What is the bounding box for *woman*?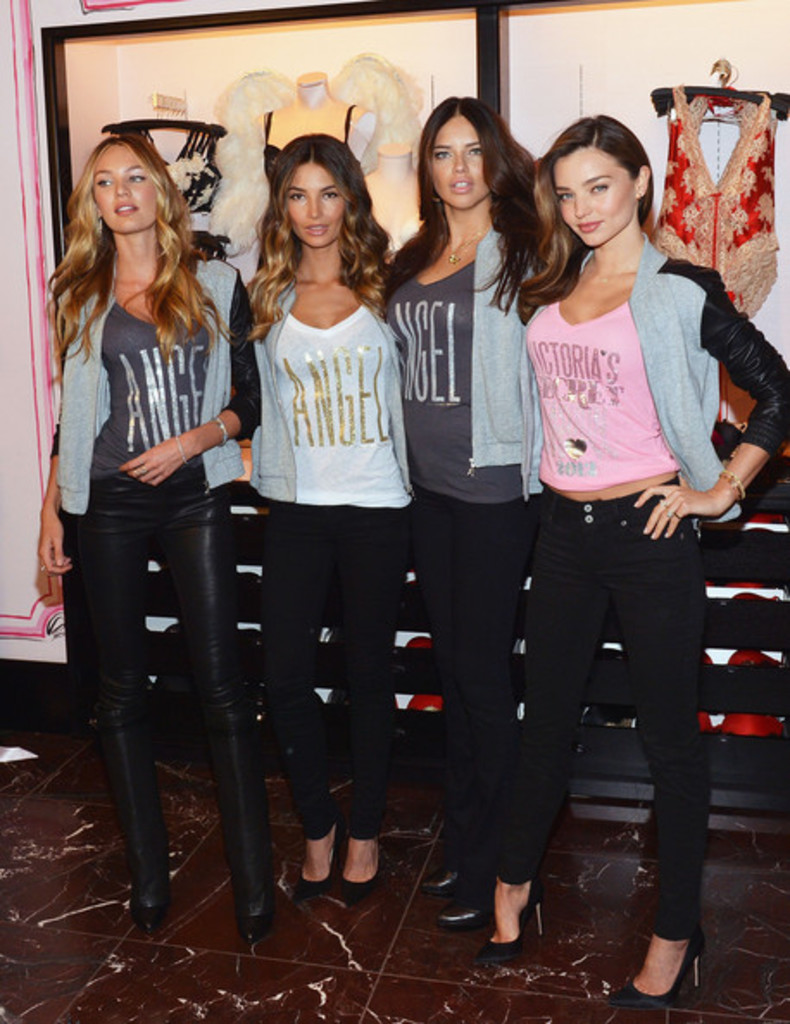
[240, 129, 416, 905].
